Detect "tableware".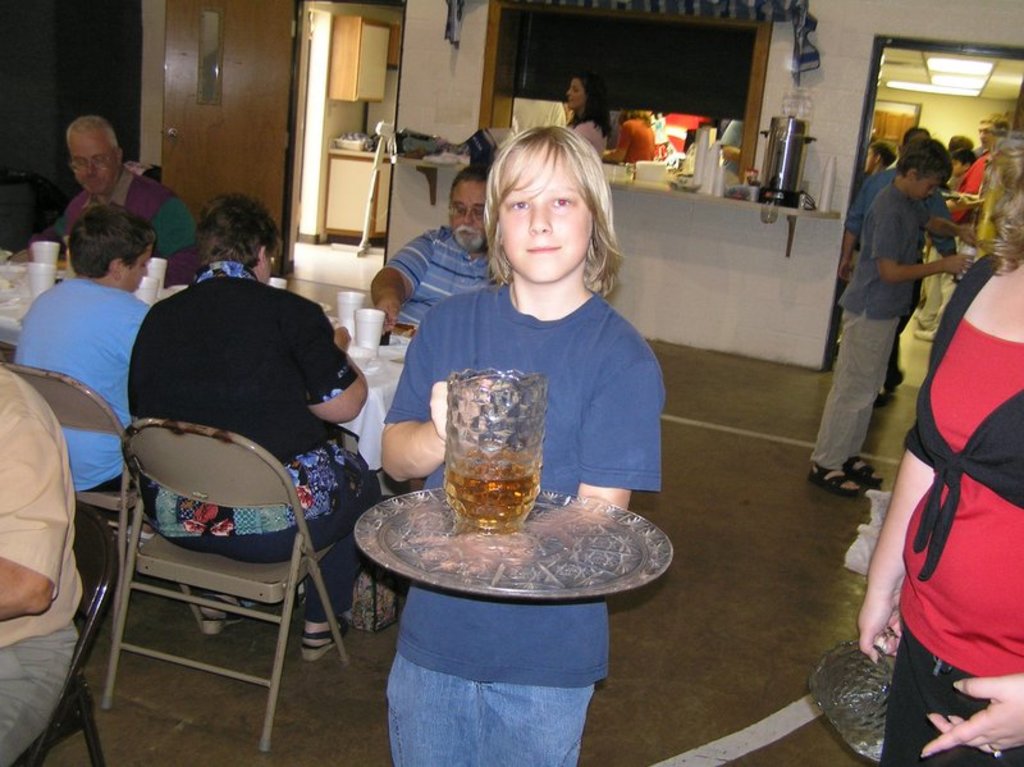
Detected at l=0, t=260, r=29, b=293.
